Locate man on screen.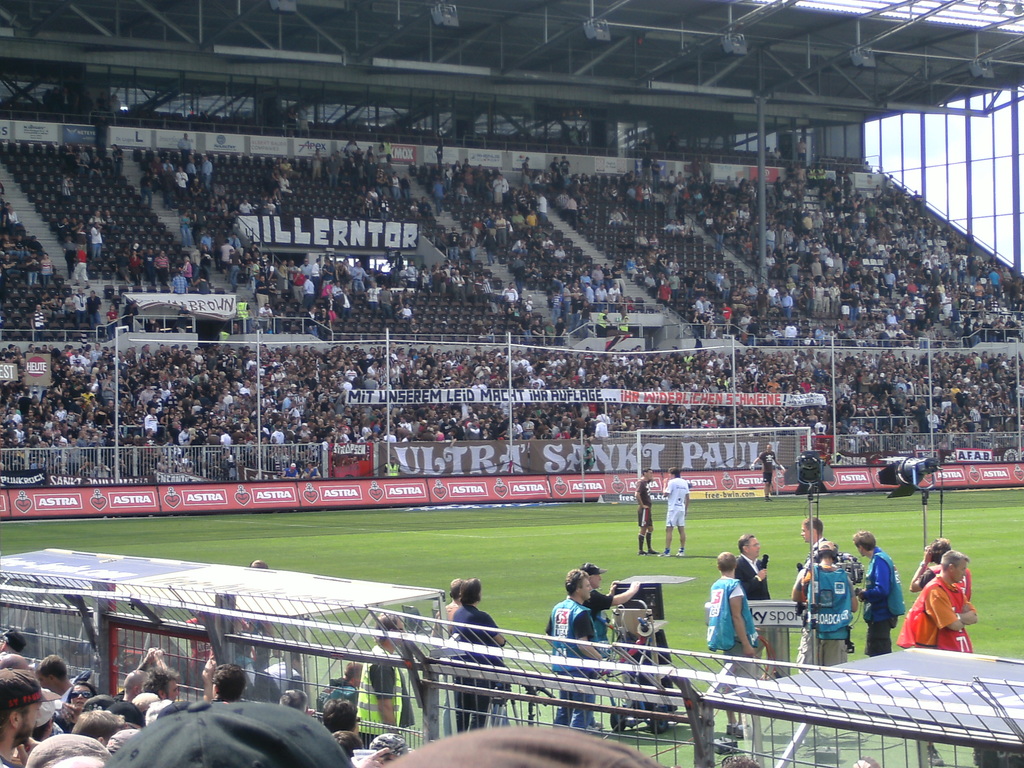
On screen at bbox=[141, 666, 177, 701].
